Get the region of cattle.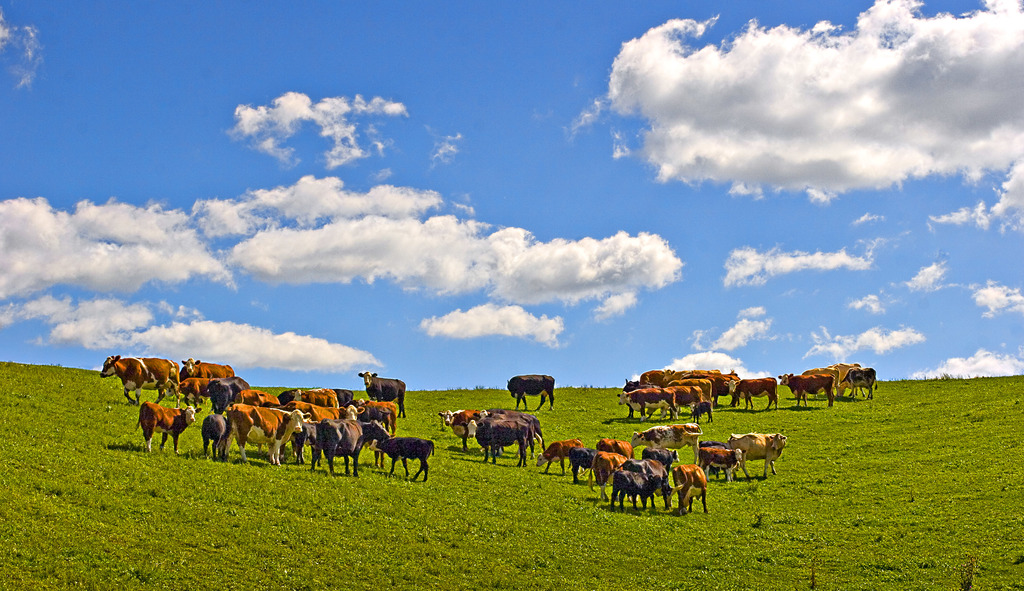
831,360,857,395.
